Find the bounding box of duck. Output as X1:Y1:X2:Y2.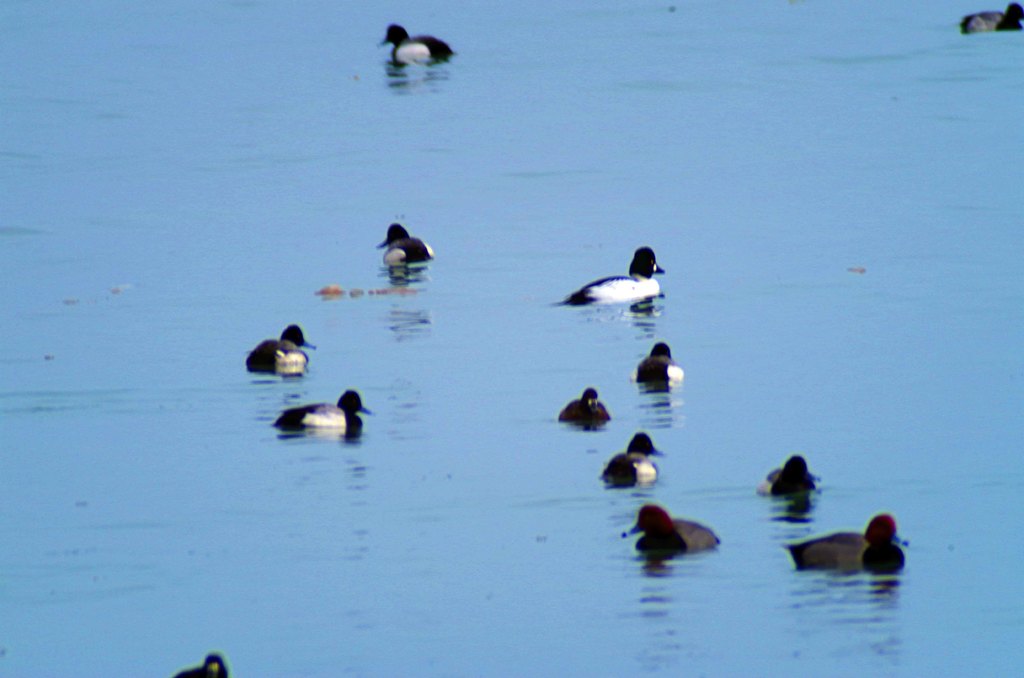
785:516:908:576.
